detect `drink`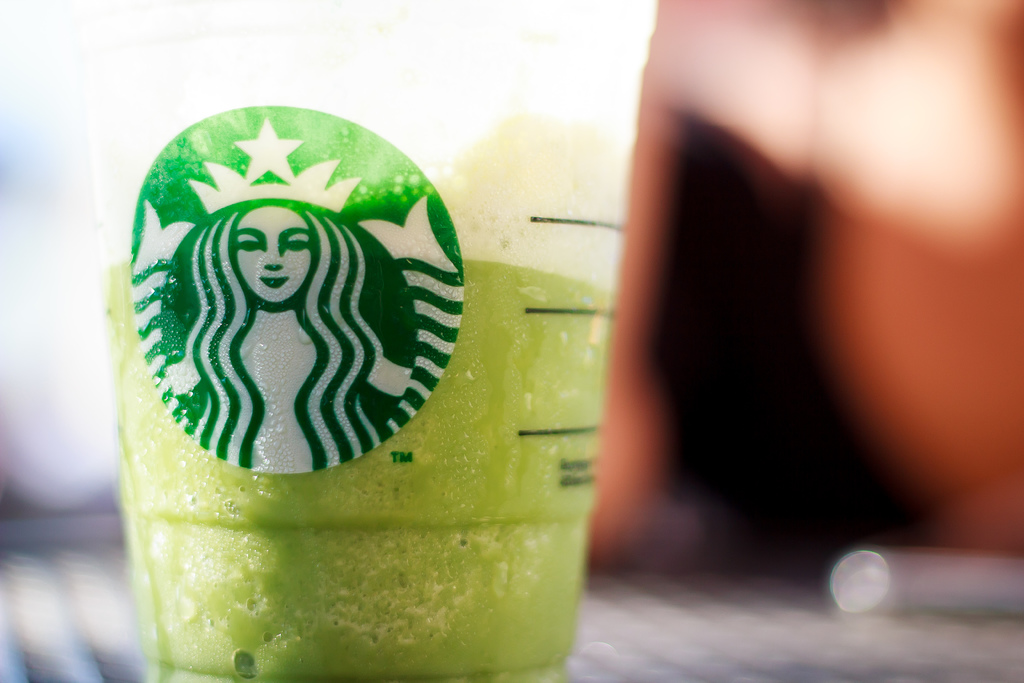
box=[81, 87, 627, 680]
